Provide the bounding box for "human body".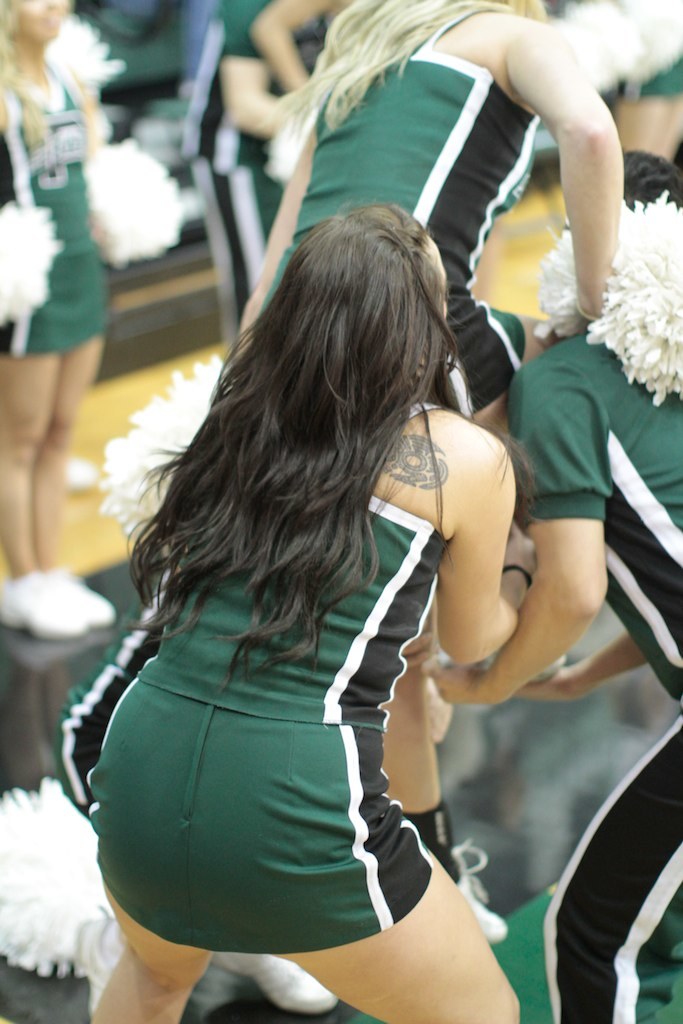
box=[182, 0, 327, 370].
